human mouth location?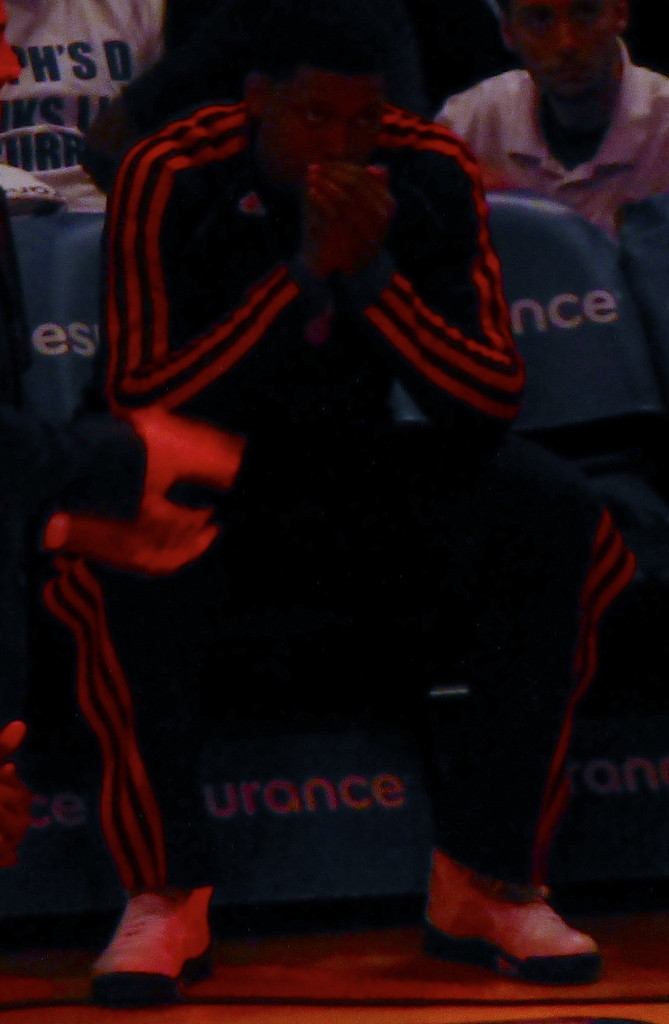
554/69/589/79
